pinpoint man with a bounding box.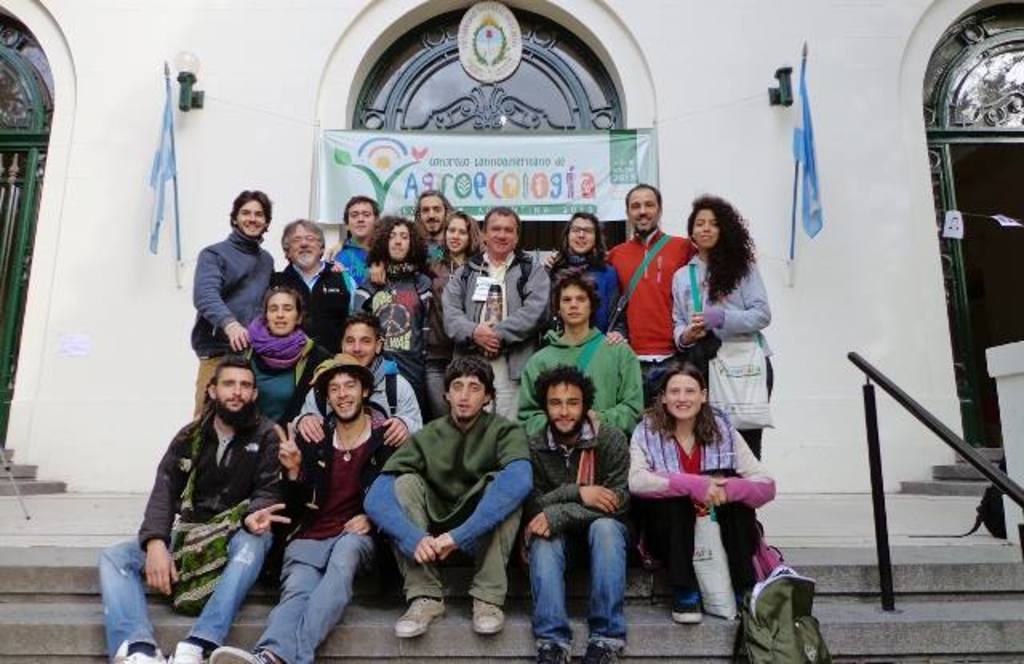
x1=438, y1=206, x2=549, y2=418.
